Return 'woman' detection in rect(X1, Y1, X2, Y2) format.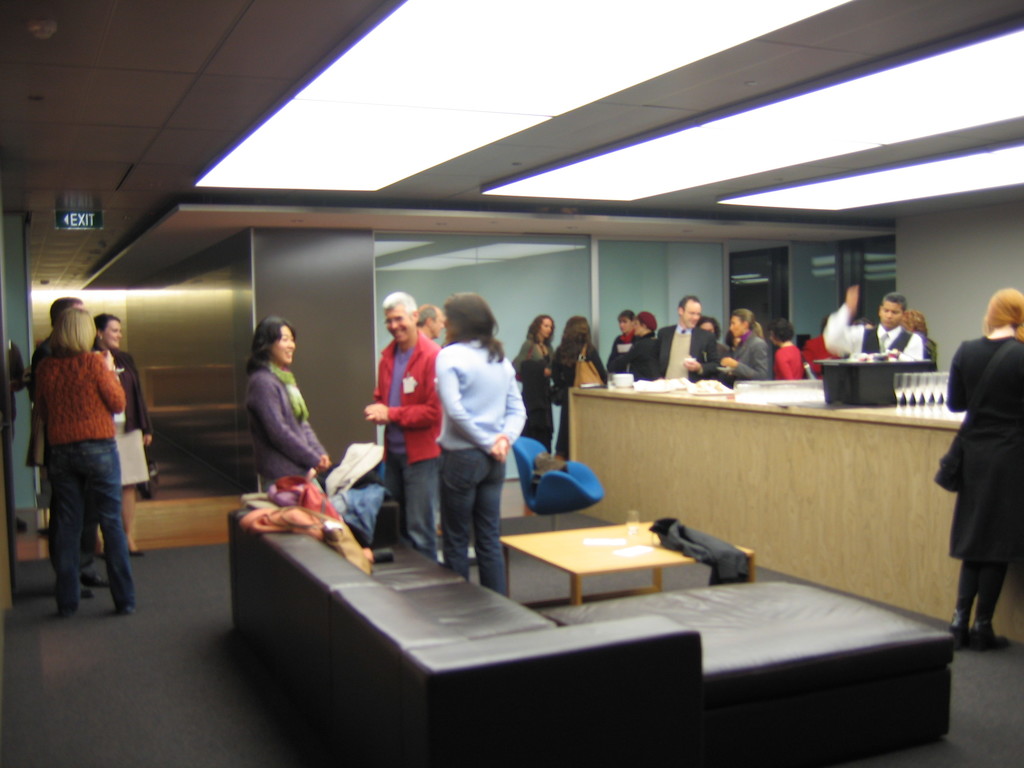
rect(511, 314, 559, 456).
